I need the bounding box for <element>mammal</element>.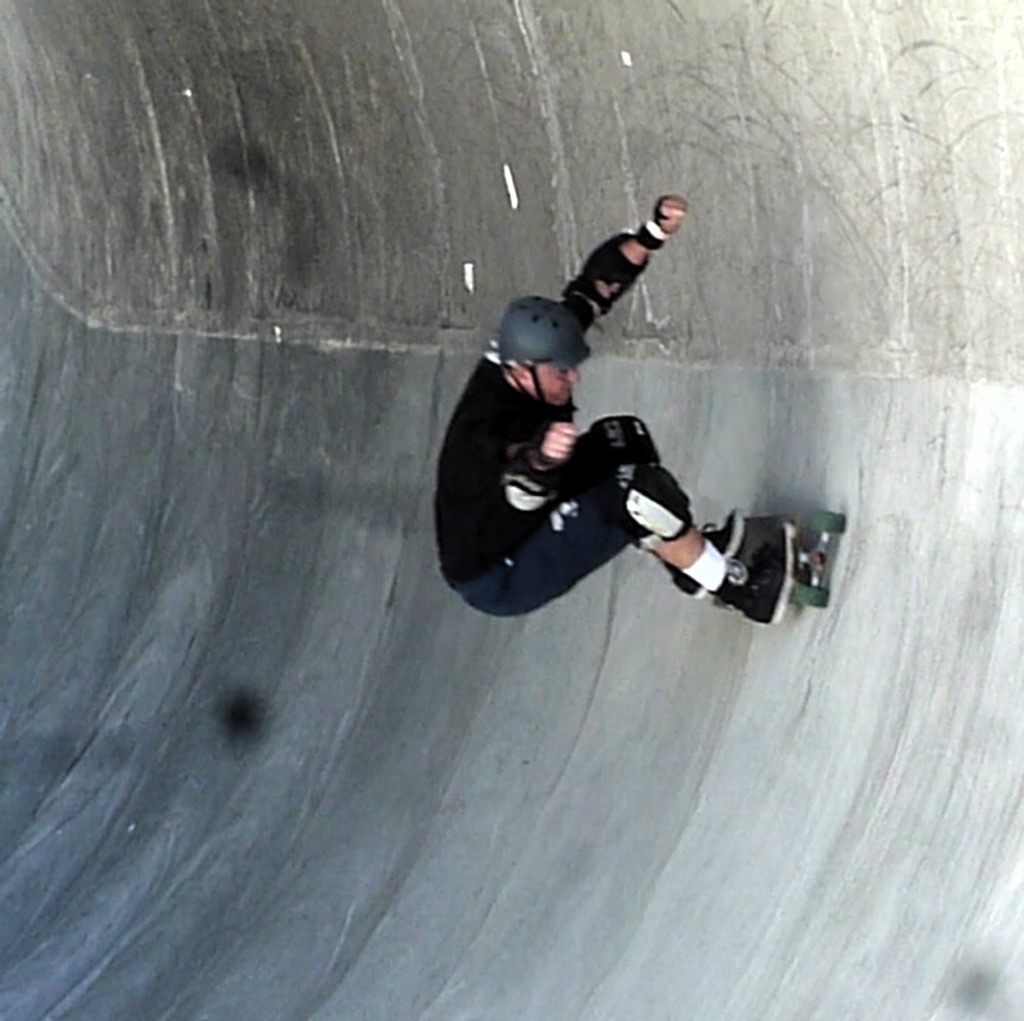
Here it is: crop(430, 201, 848, 636).
